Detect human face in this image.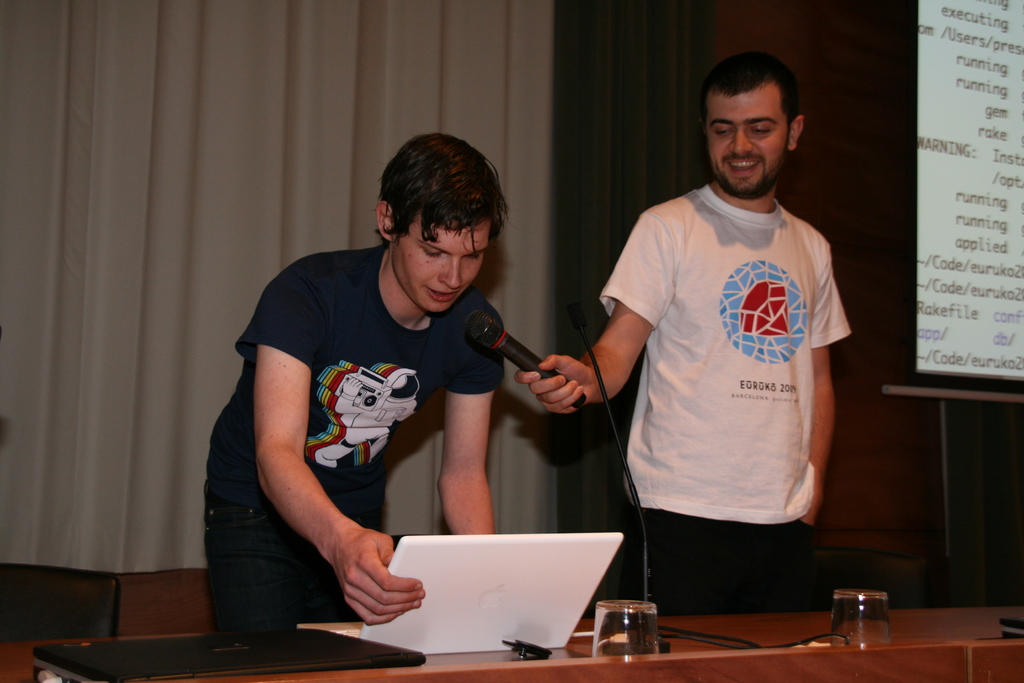
Detection: bbox=(700, 81, 790, 198).
